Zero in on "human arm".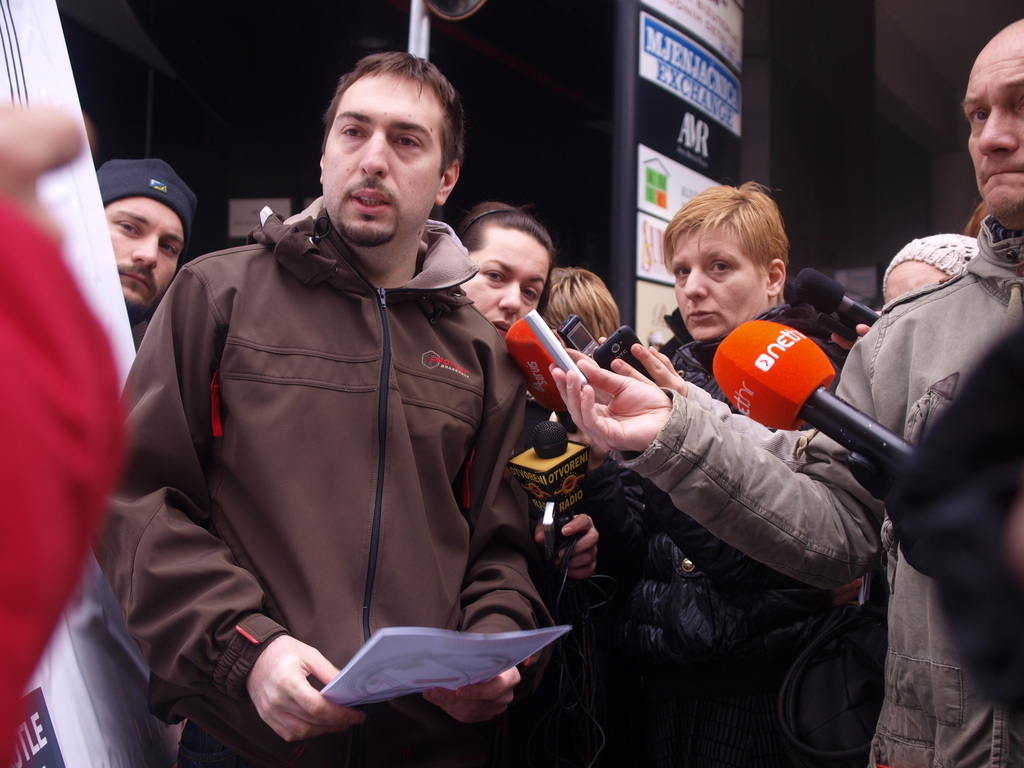
Zeroed in: (888, 325, 1021, 590).
